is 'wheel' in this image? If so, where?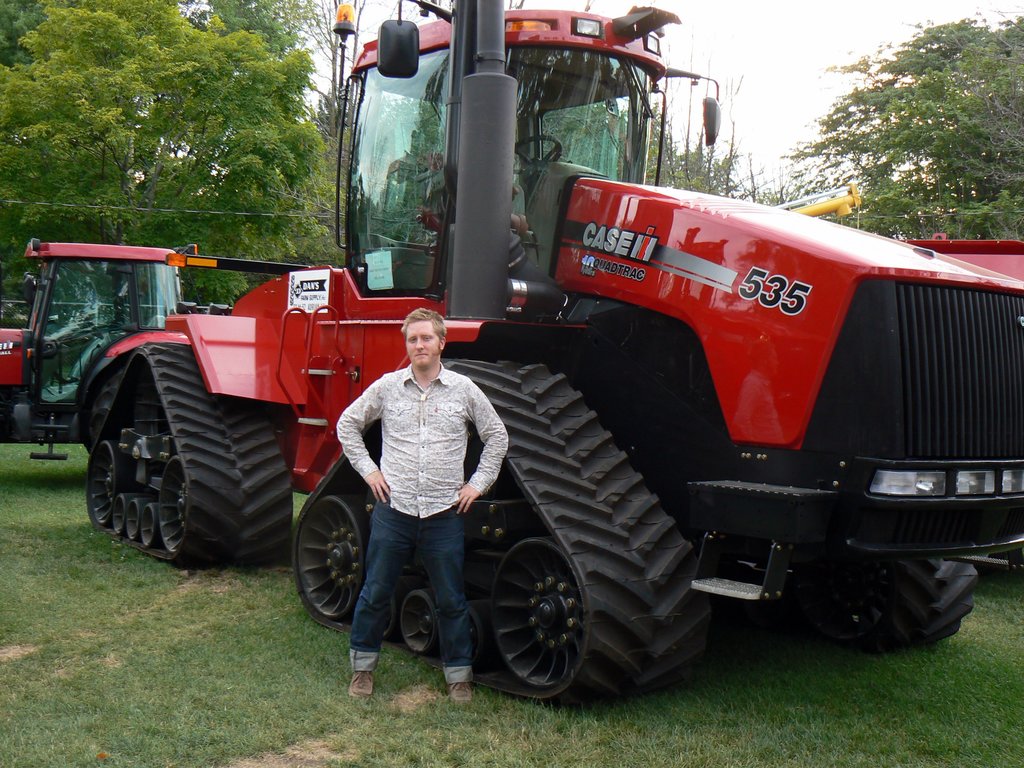
Yes, at <bbox>483, 544, 605, 696</bbox>.
